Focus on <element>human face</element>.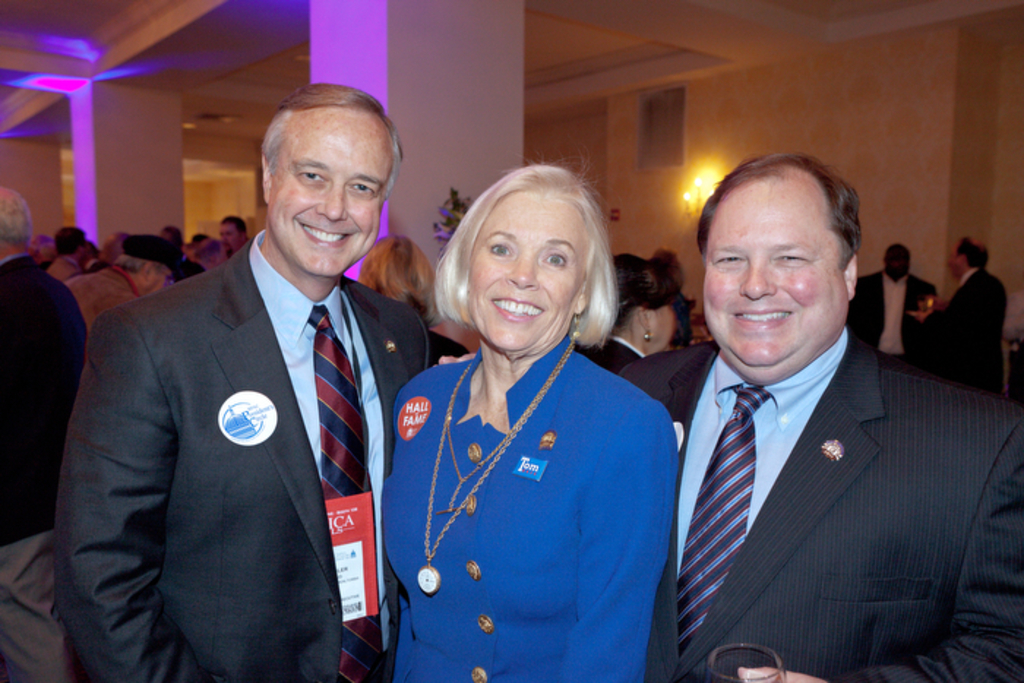
Focused at BBox(707, 184, 840, 367).
